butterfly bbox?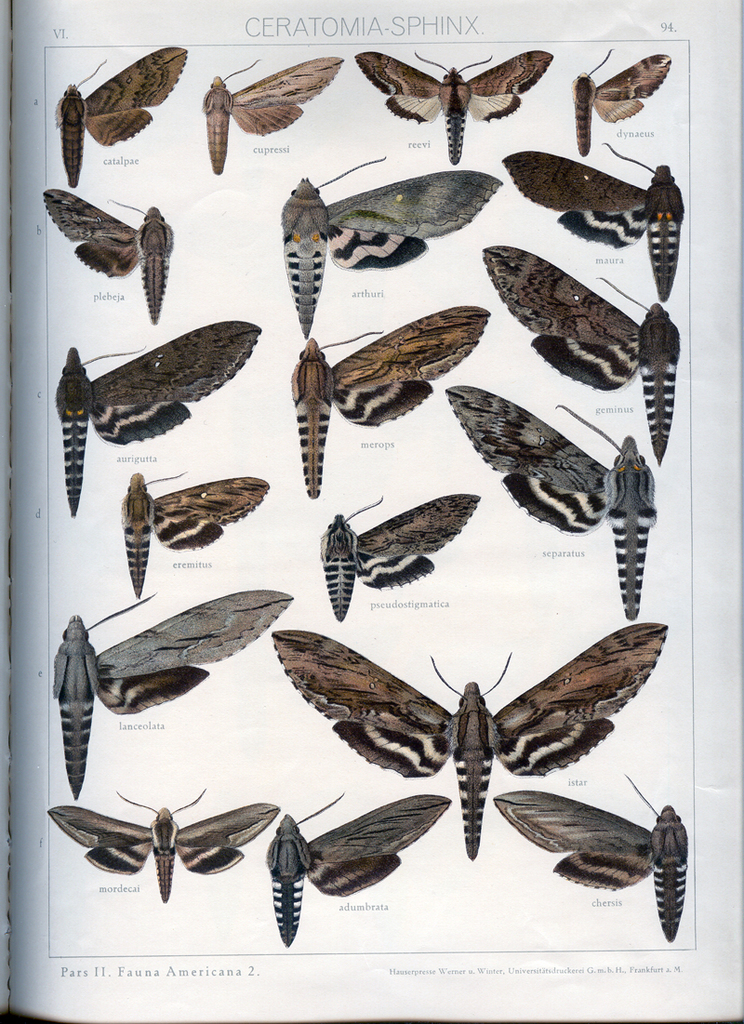
bbox=[39, 190, 161, 320]
